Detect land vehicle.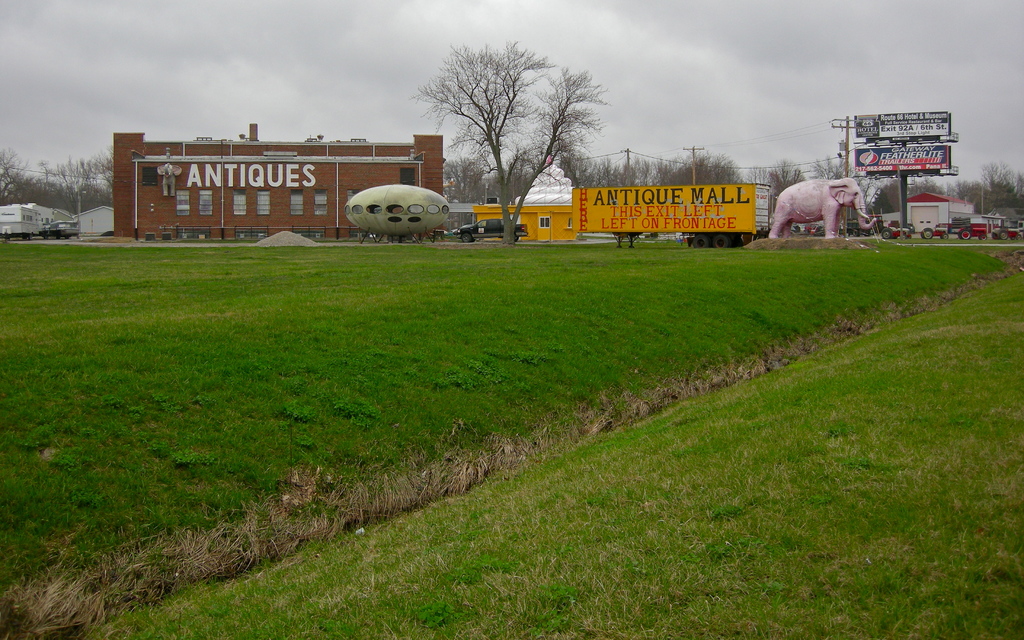
Detected at rect(452, 214, 529, 246).
